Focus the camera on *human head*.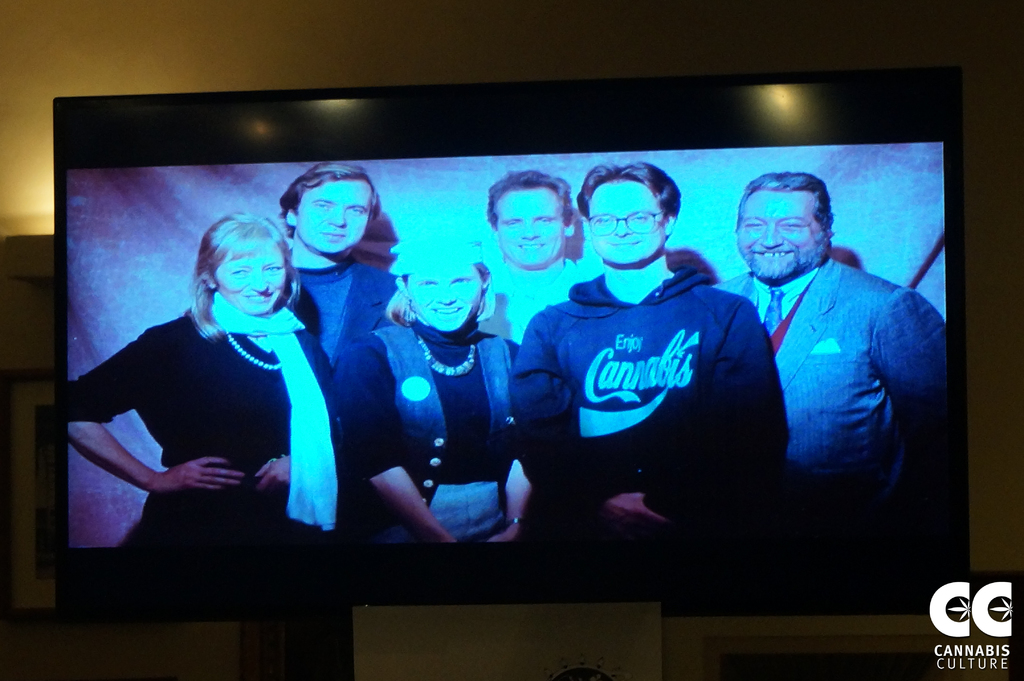
Focus region: [x1=278, y1=162, x2=381, y2=255].
